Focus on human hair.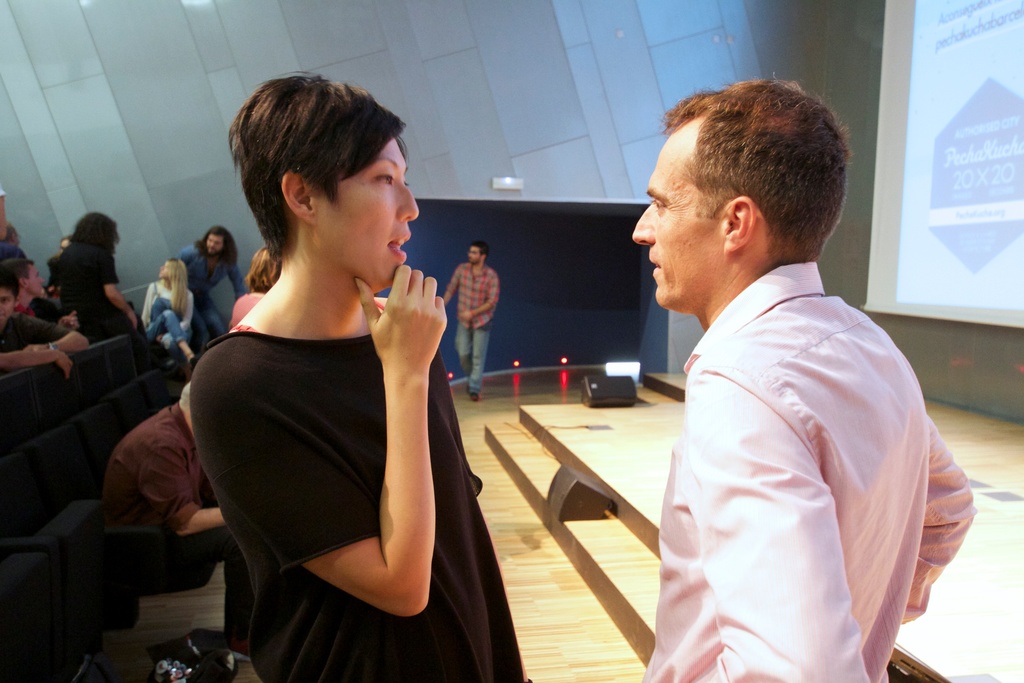
Focused at x1=169, y1=257, x2=186, y2=321.
